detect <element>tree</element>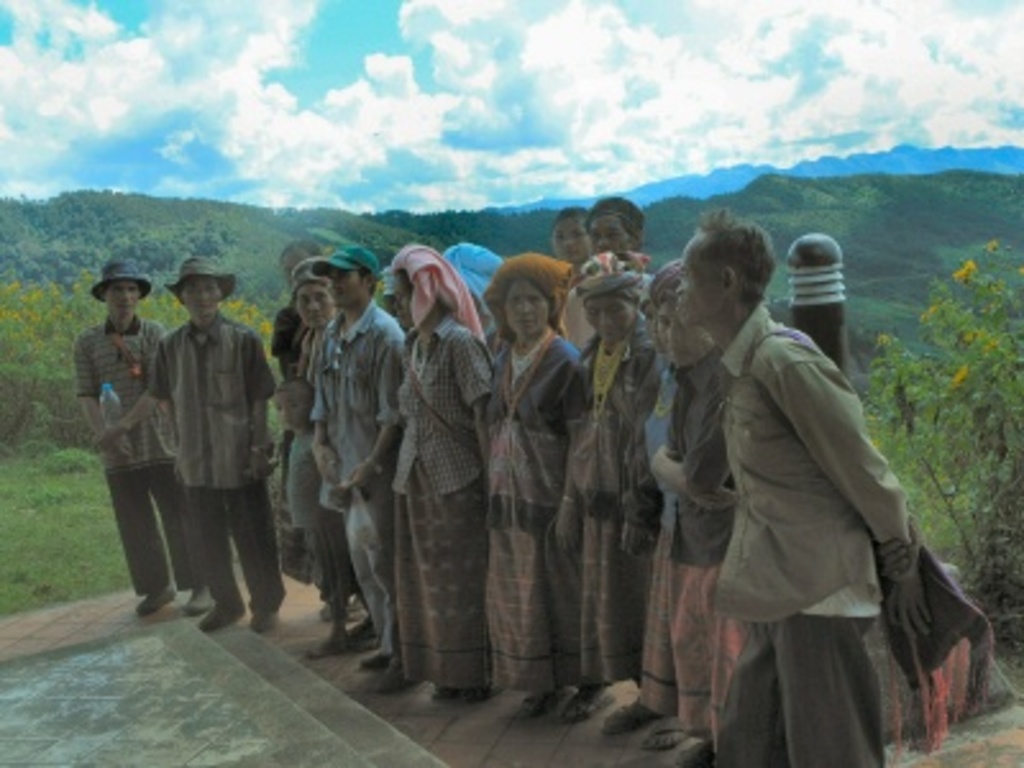
left=868, top=233, right=1021, bottom=663
